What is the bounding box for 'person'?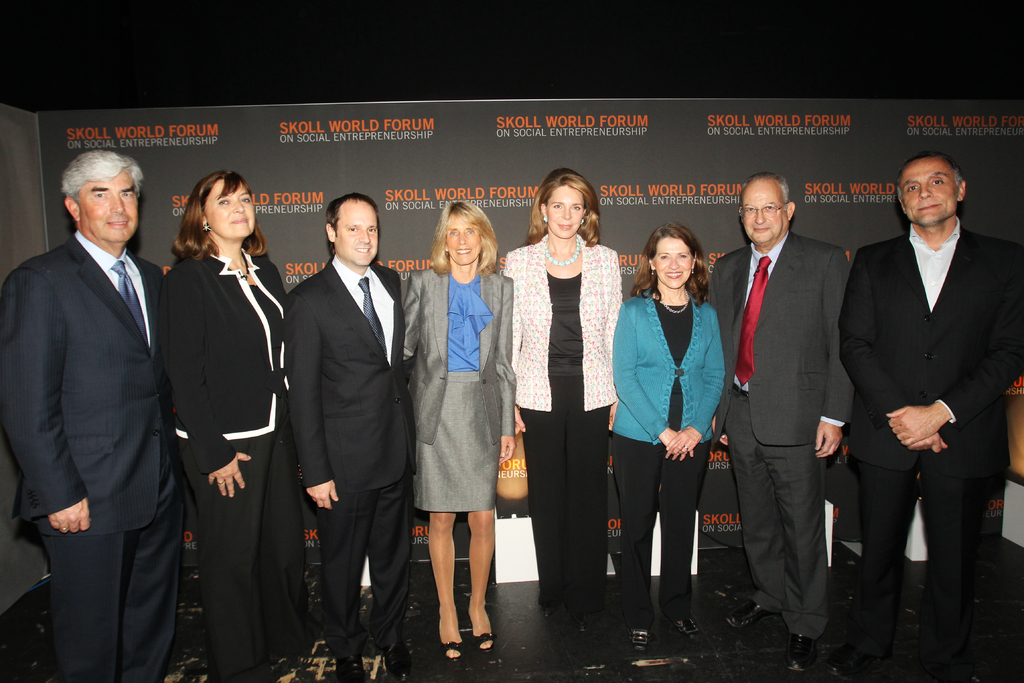
{"x1": 0, "y1": 152, "x2": 166, "y2": 682}.
